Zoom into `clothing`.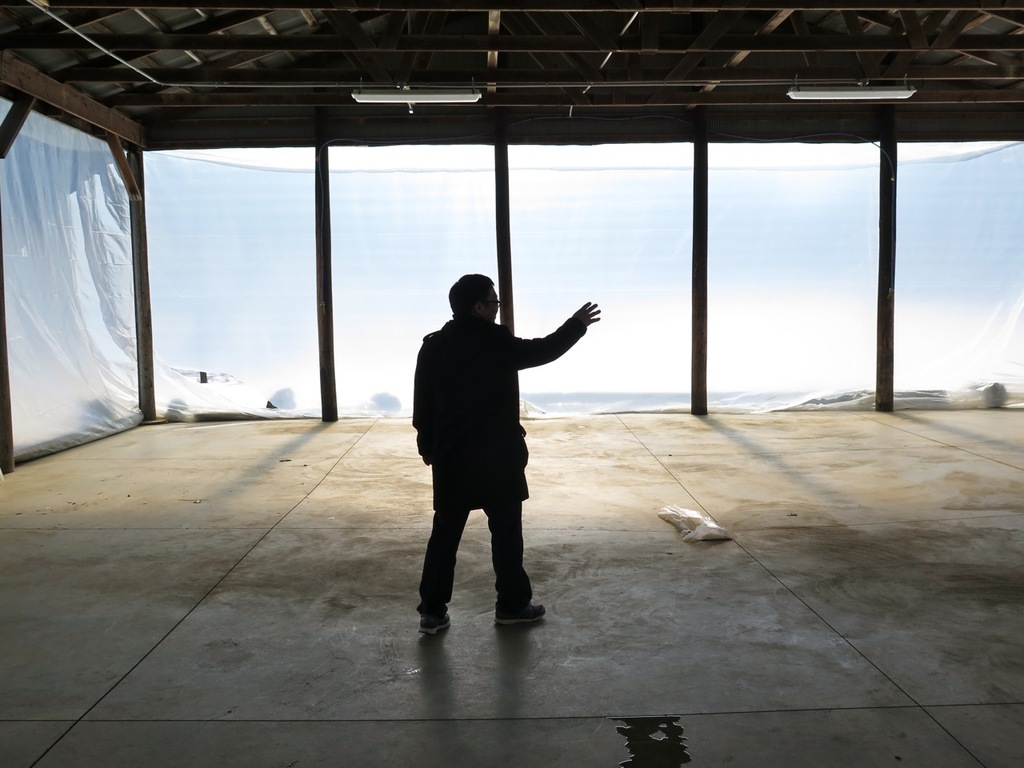
Zoom target: Rect(414, 323, 586, 615).
